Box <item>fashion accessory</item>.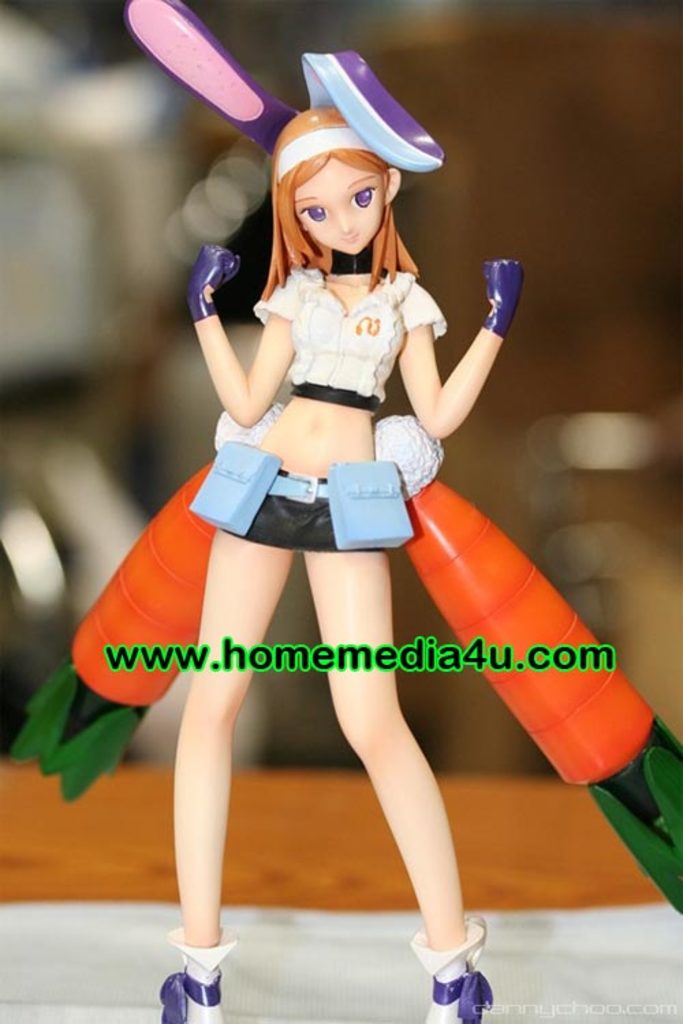
123:0:443:172.
